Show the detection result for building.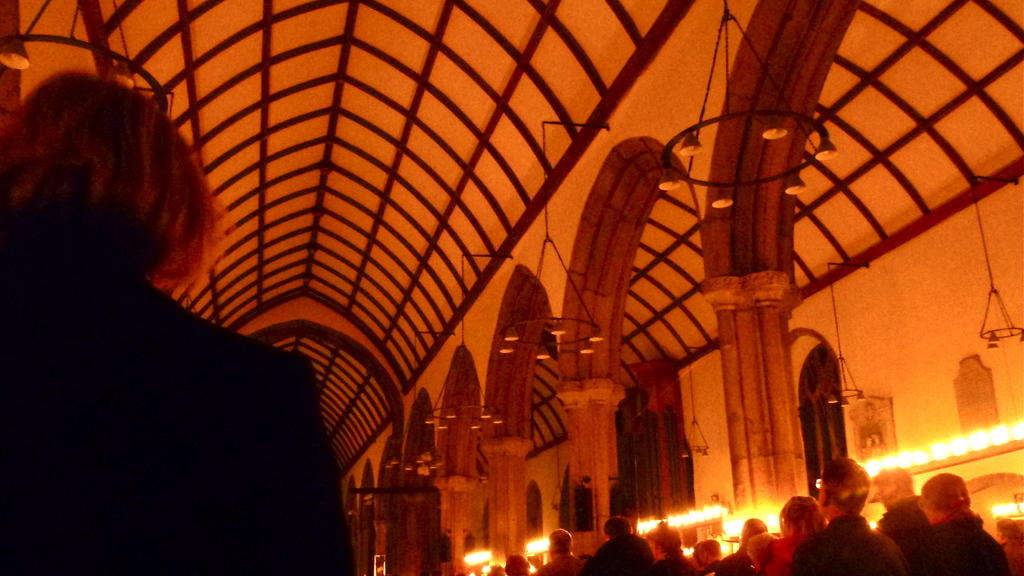
<box>0,0,1023,575</box>.
